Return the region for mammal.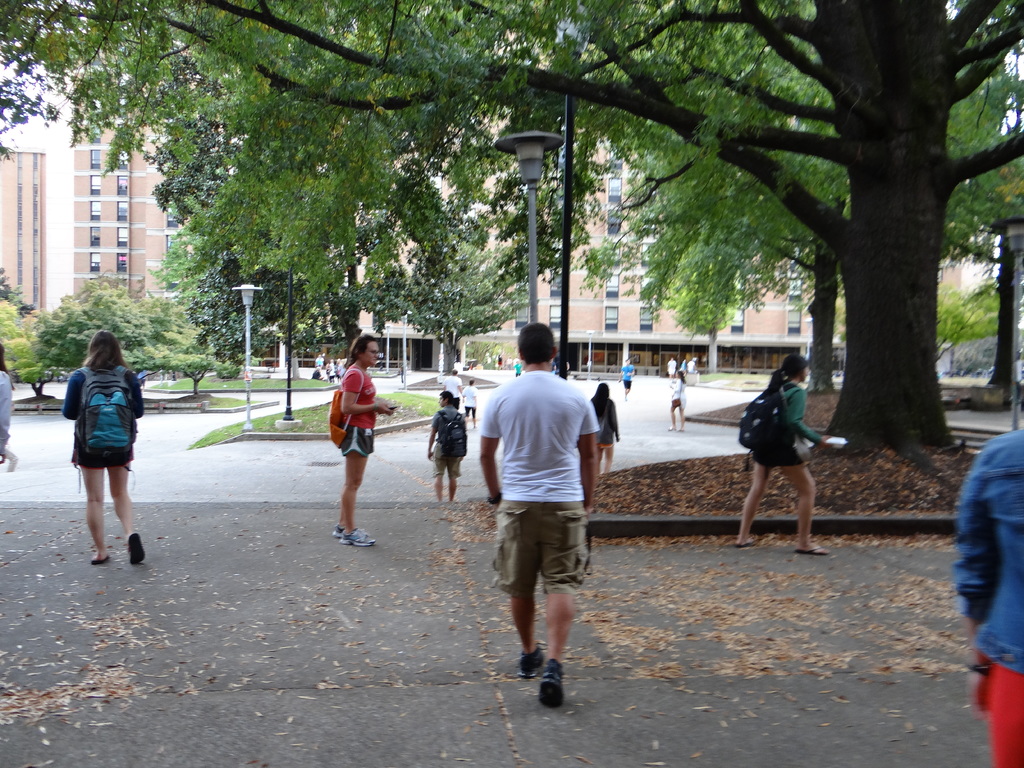
l=0, t=344, r=19, b=470.
